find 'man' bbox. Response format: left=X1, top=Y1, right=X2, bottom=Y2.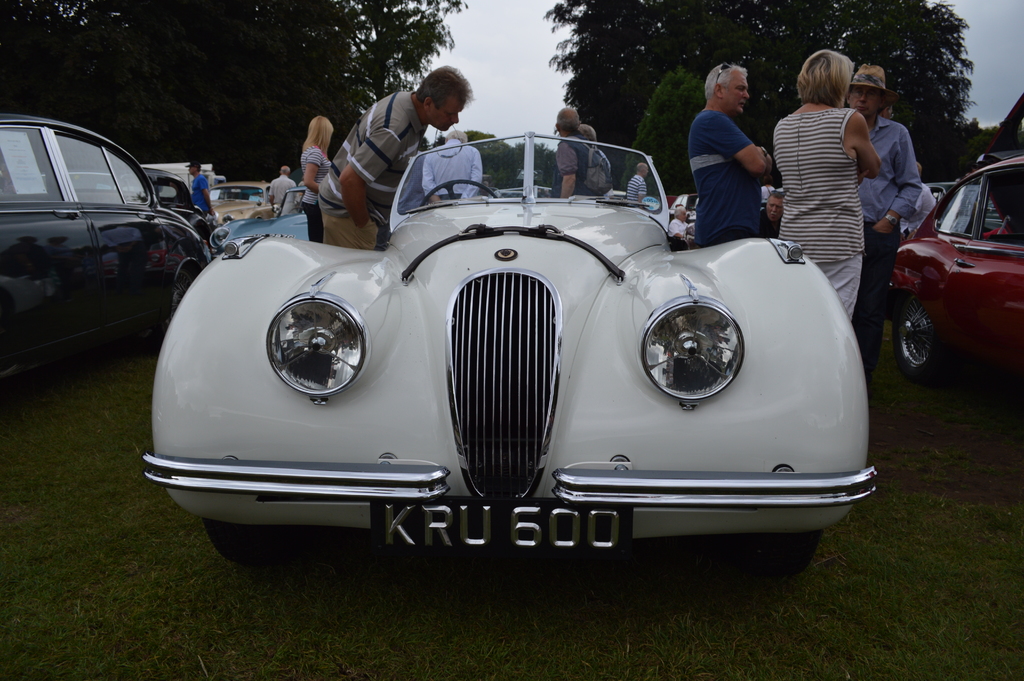
left=755, top=188, right=784, bottom=233.
